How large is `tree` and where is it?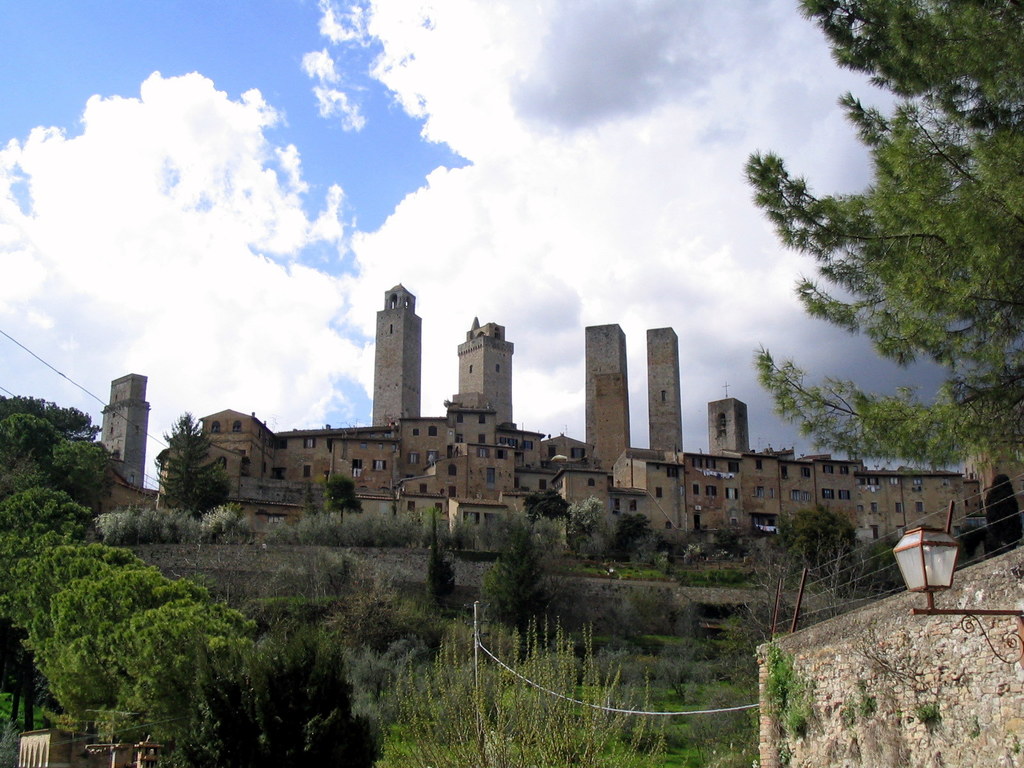
Bounding box: {"left": 152, "top": 410, "right": 230, "bottom": 524}.
